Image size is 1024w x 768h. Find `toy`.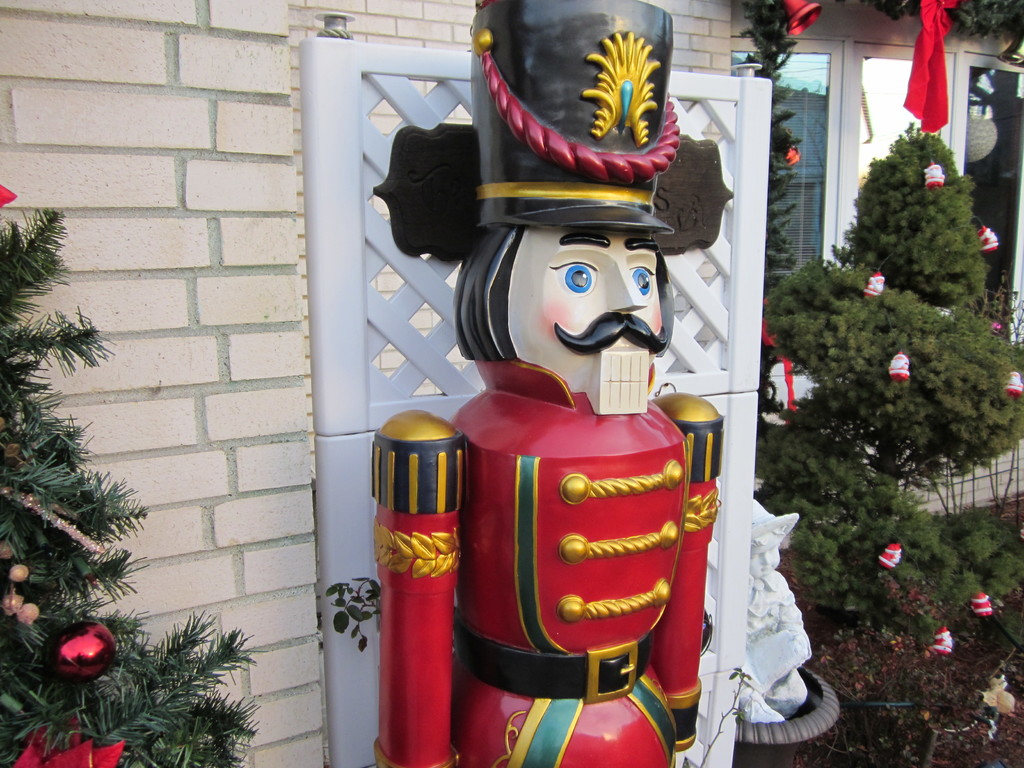
box=[884, 349, 918, 385].
